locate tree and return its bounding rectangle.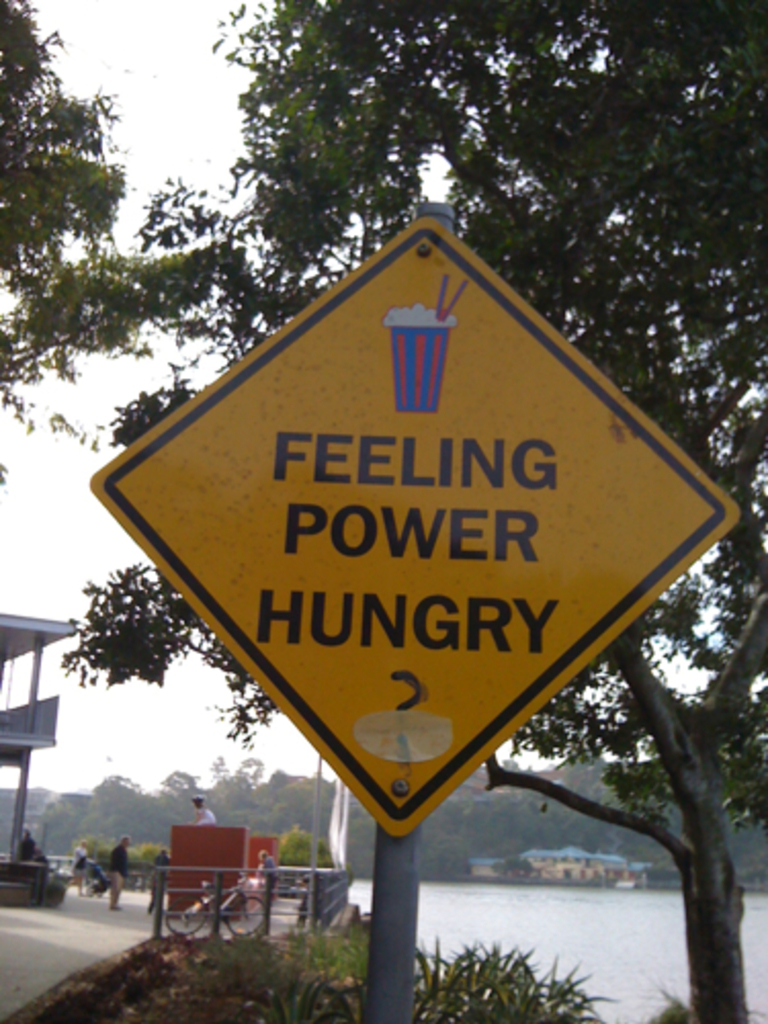
select_region(100, 772, 178, 842).
